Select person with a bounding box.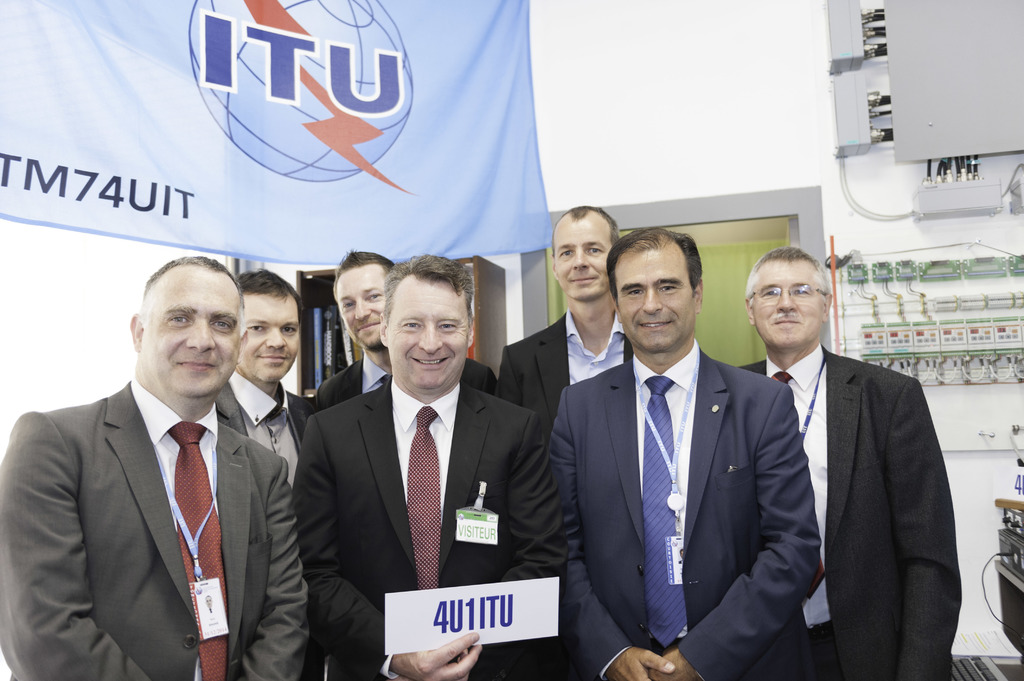
545,228,827,680.
